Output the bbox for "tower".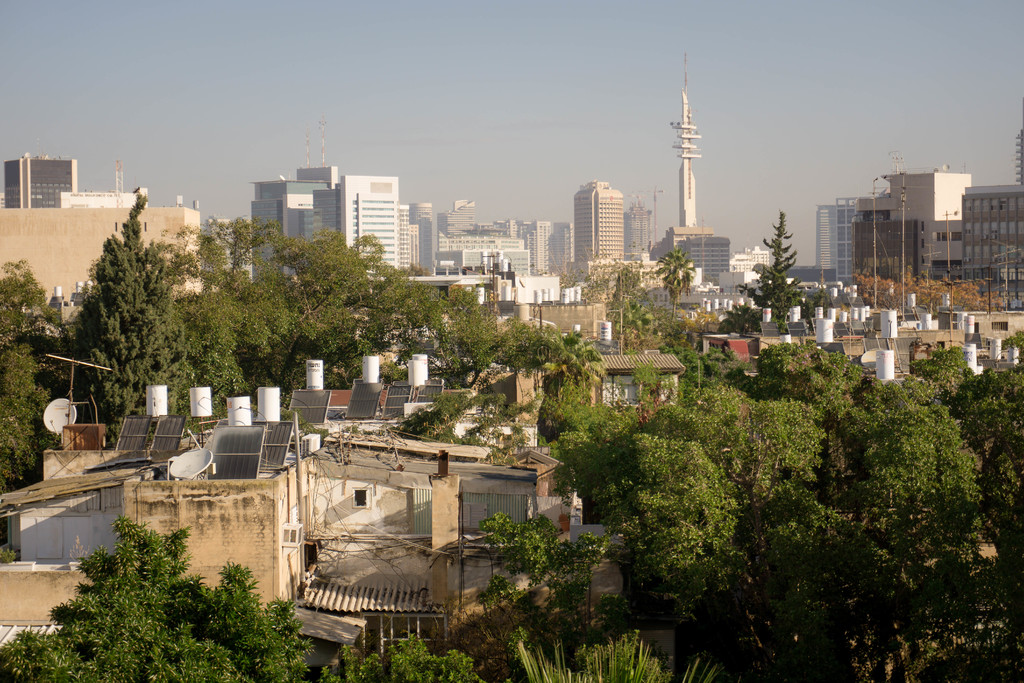
[627, 199, 657, 263].
